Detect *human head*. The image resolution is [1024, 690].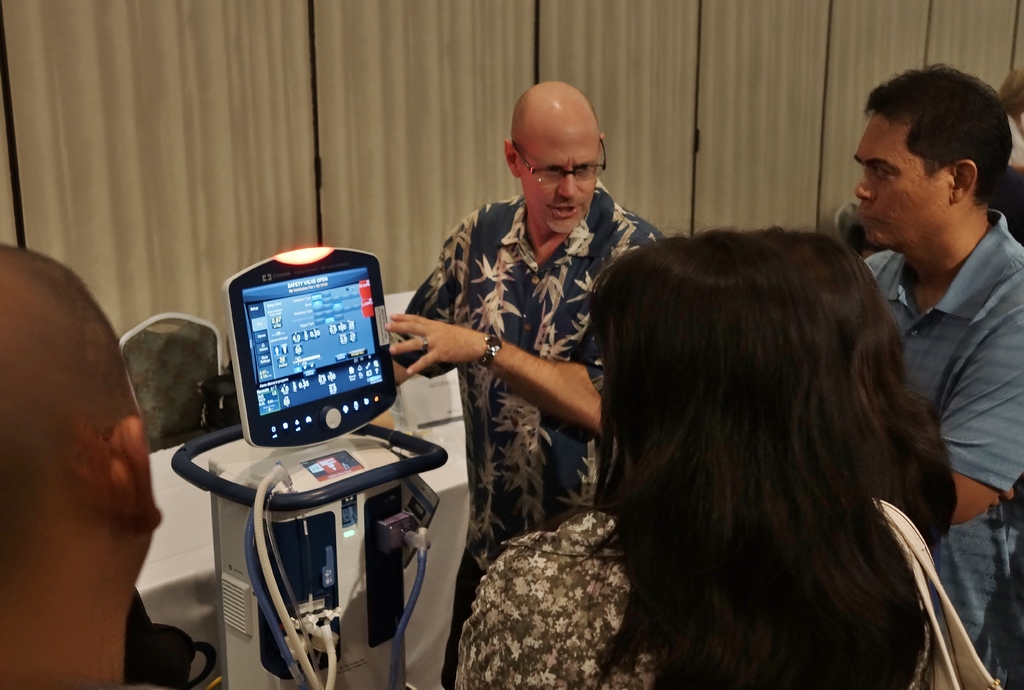
rect(0, 242, 164, 602).
